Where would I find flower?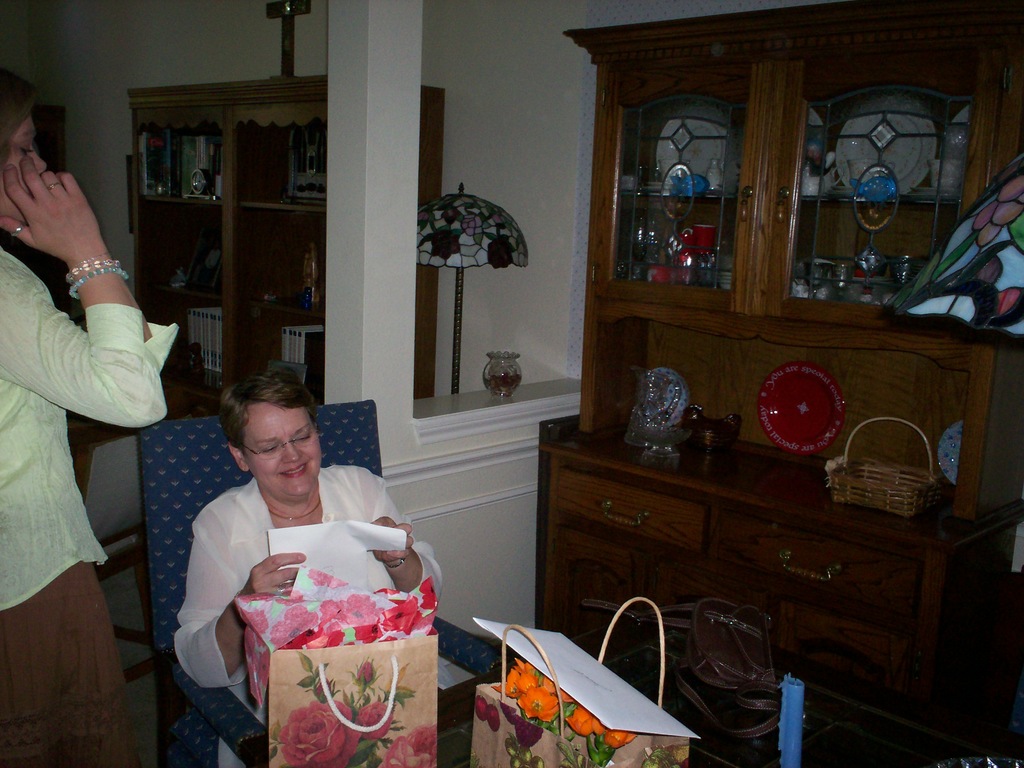
At BBox(516, 684, 558, 720).
